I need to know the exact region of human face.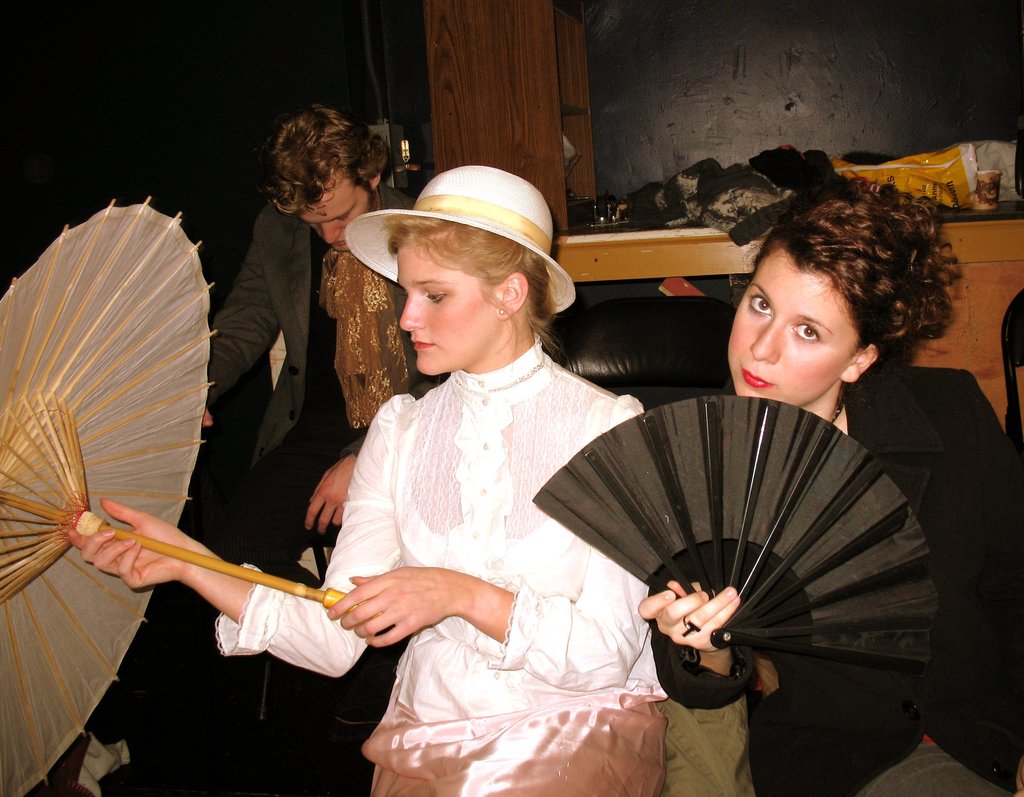
Region: bbox=(302, 171, 369, 252).
